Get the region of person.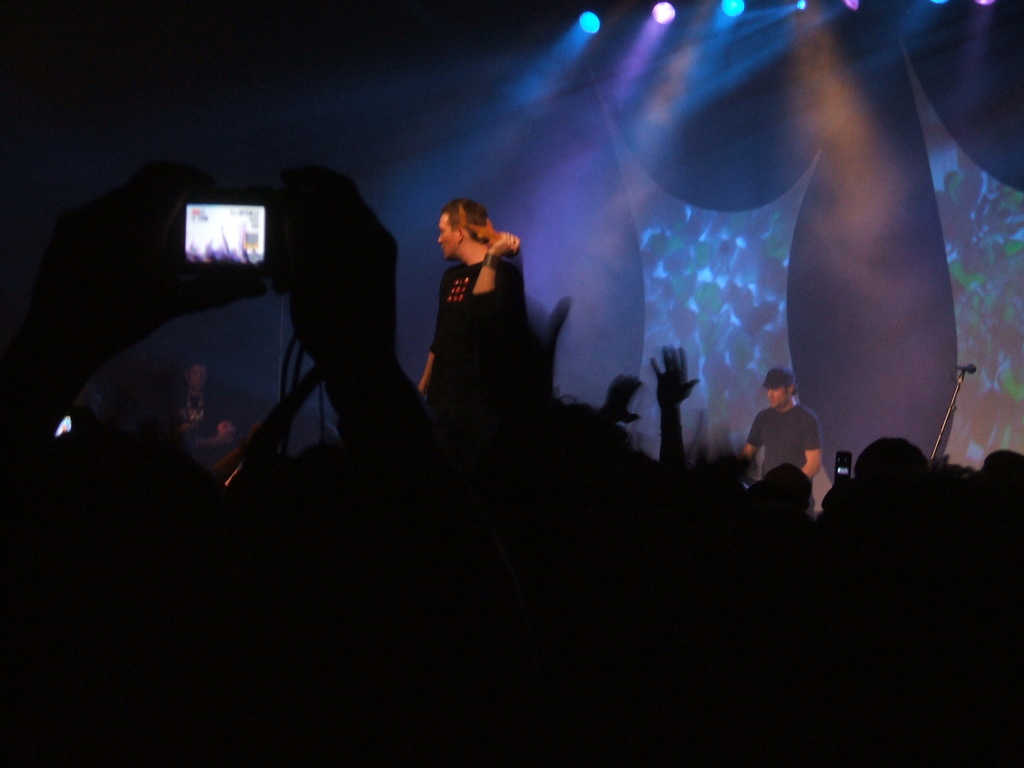
pyautogui.locateOnScreen(412, 172, 568, 451).
